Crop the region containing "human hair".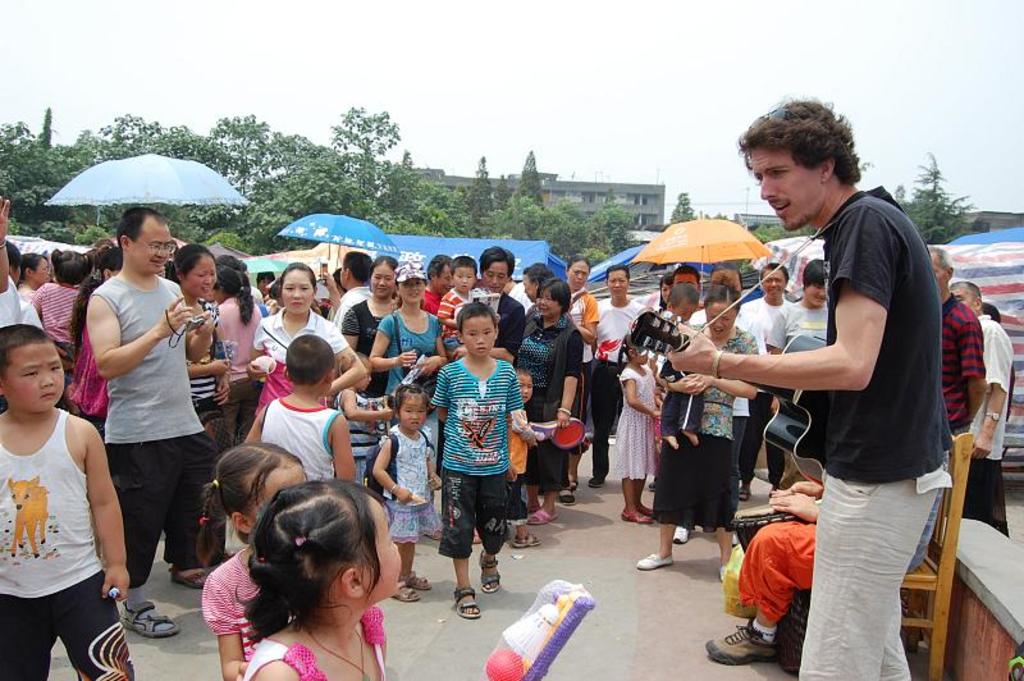
Crop region: <bbox>458, 302, 494, 332</bbox>.
